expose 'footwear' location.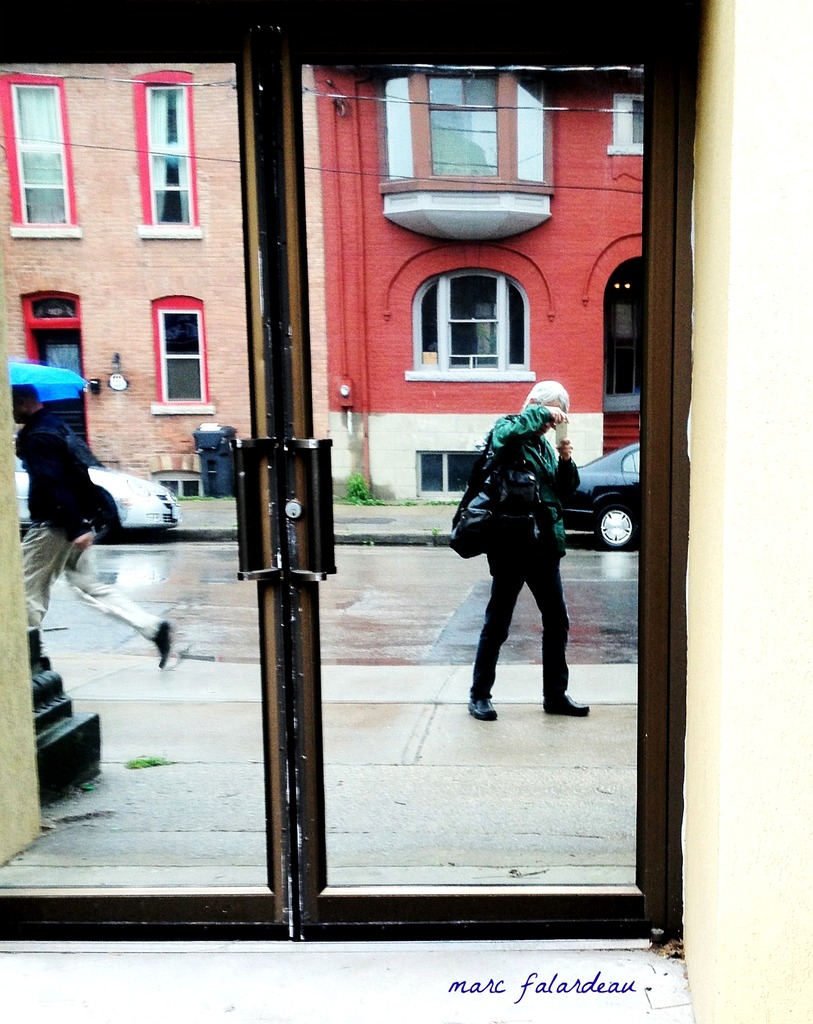
Exposed at 148:623:176:665.
